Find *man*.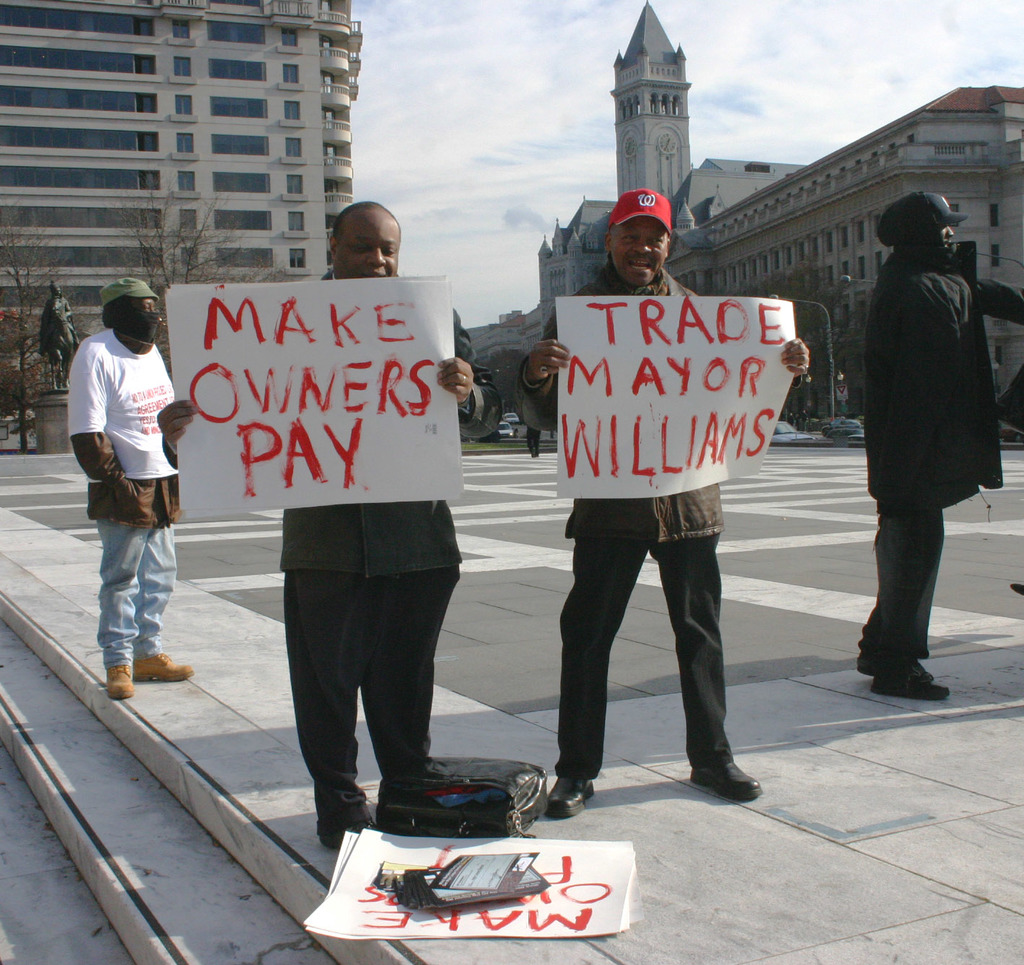
crop(63, 275, 189, 699).
